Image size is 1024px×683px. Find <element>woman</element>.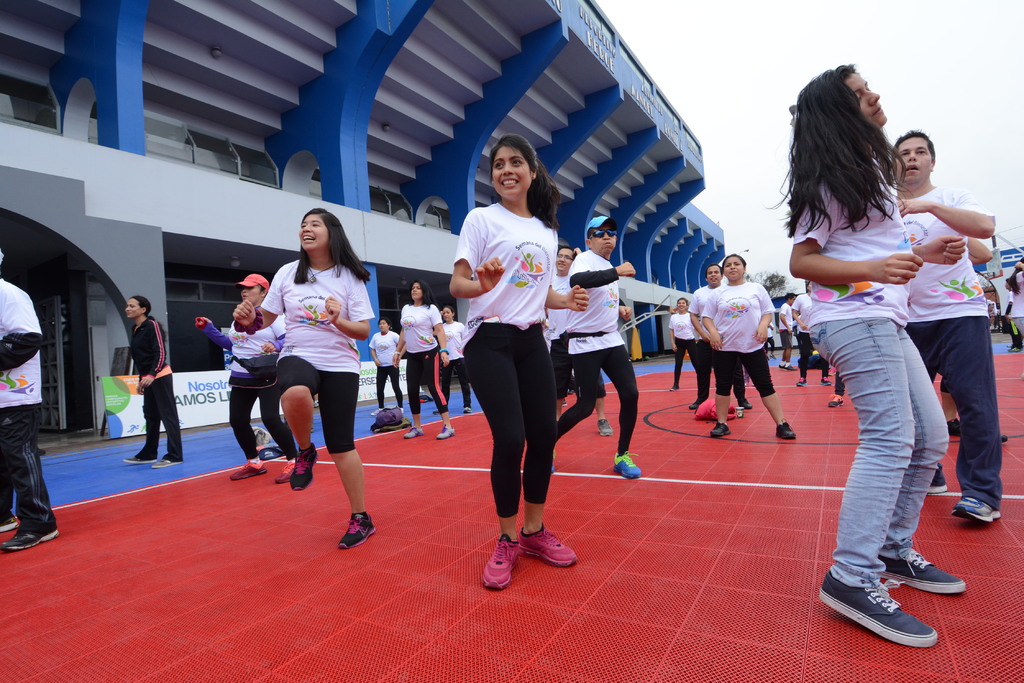
(228,210,380,550).
